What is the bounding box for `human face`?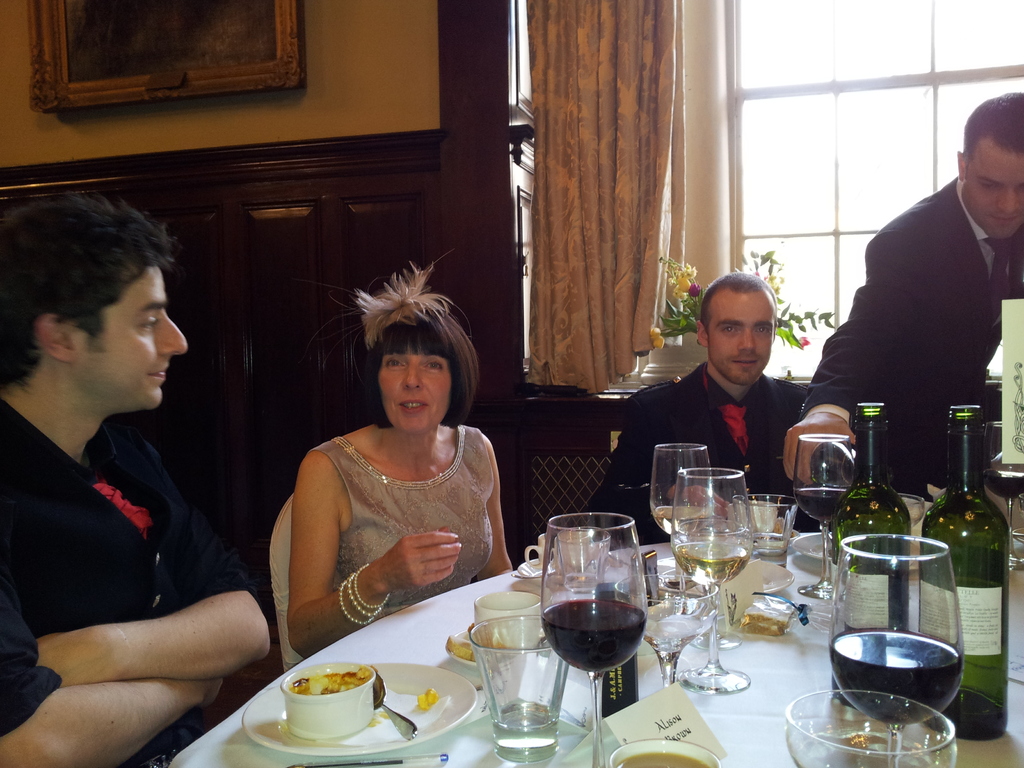
x1=713, y1=302, x2=772, y2=384.
